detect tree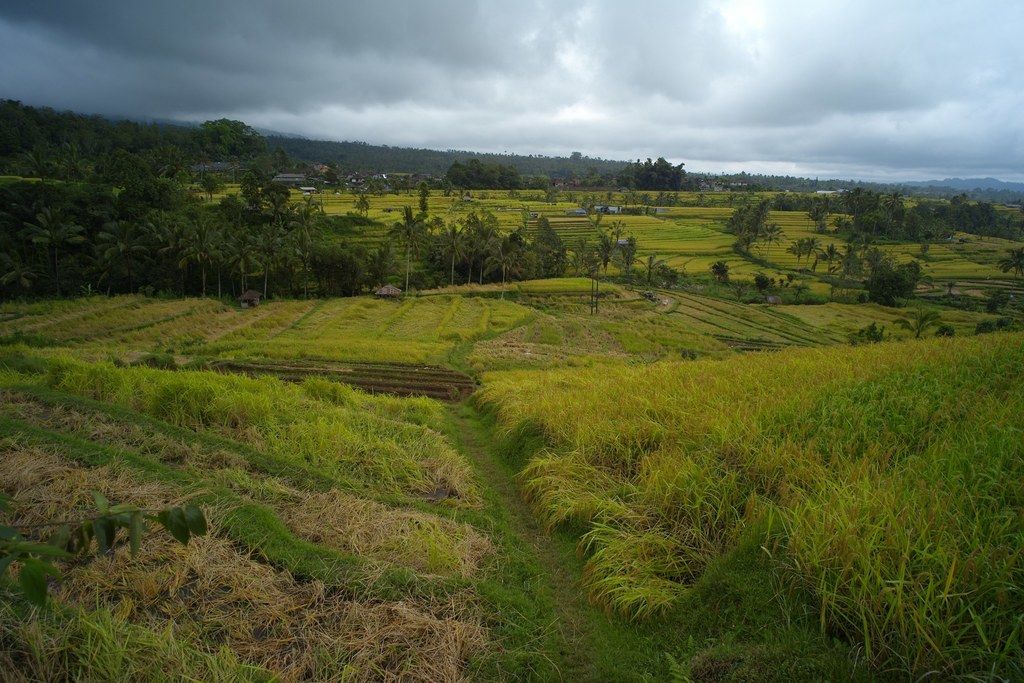
BBox(867, 263, 899, 308)
